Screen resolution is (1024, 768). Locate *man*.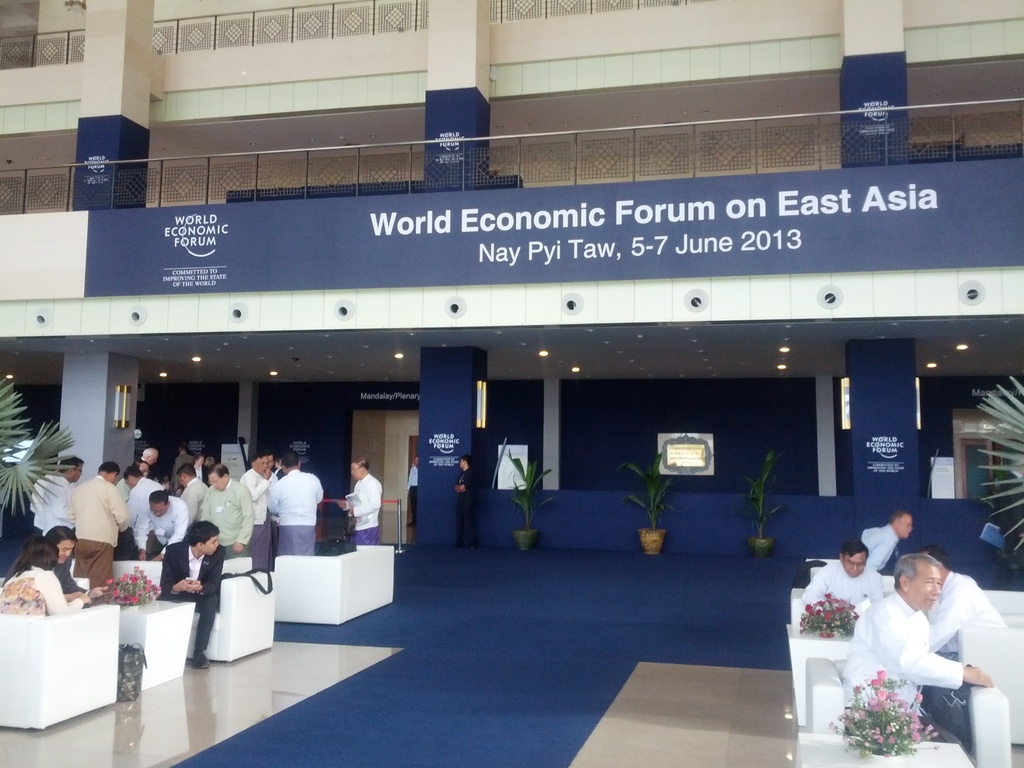
65:461:129:599.
